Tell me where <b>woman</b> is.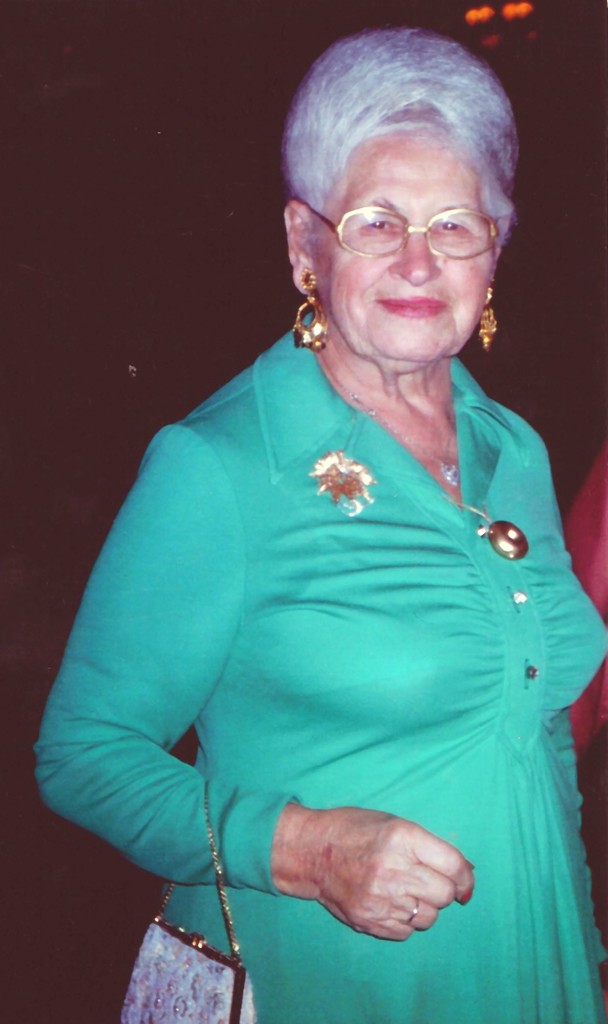
<b>woman</b> is at [left=29, top=12, right=607, bottom=1023].
